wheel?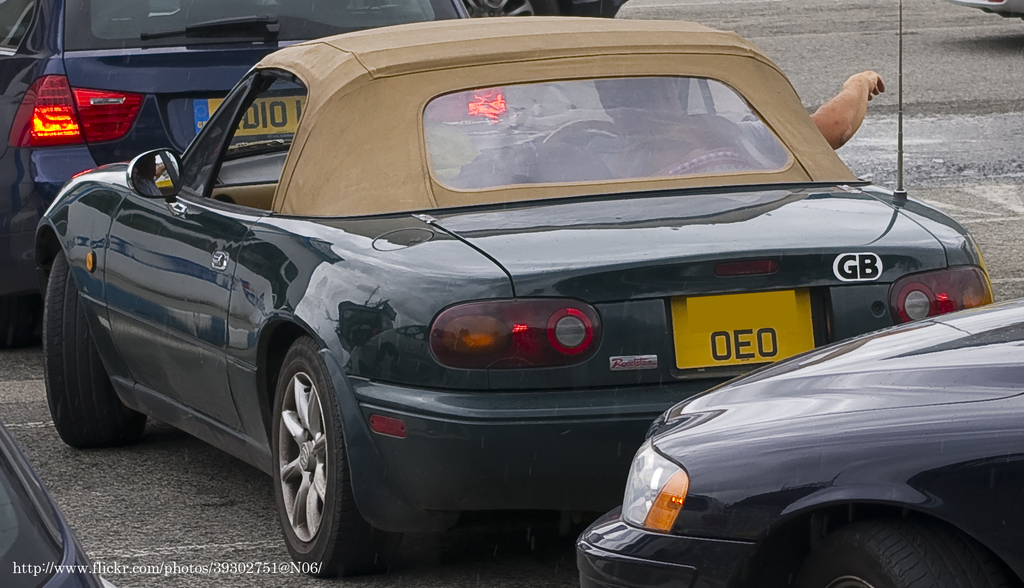
Rect(44, 253, 136, 450)
